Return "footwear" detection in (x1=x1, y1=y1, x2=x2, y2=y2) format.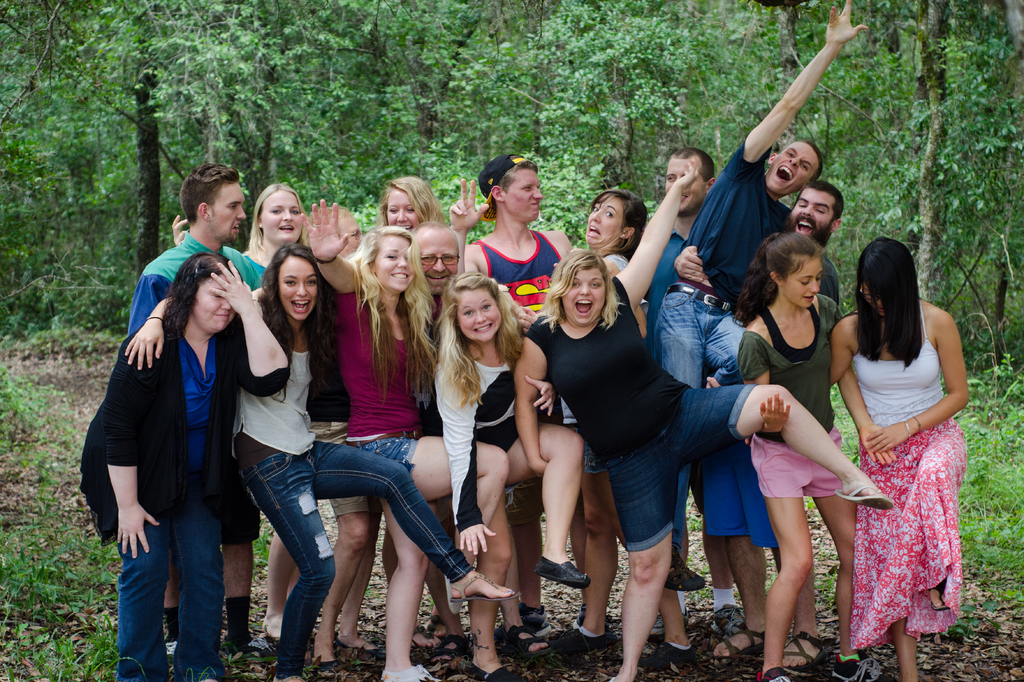
(x1=495, y1=603, x2=554, y2=637).
